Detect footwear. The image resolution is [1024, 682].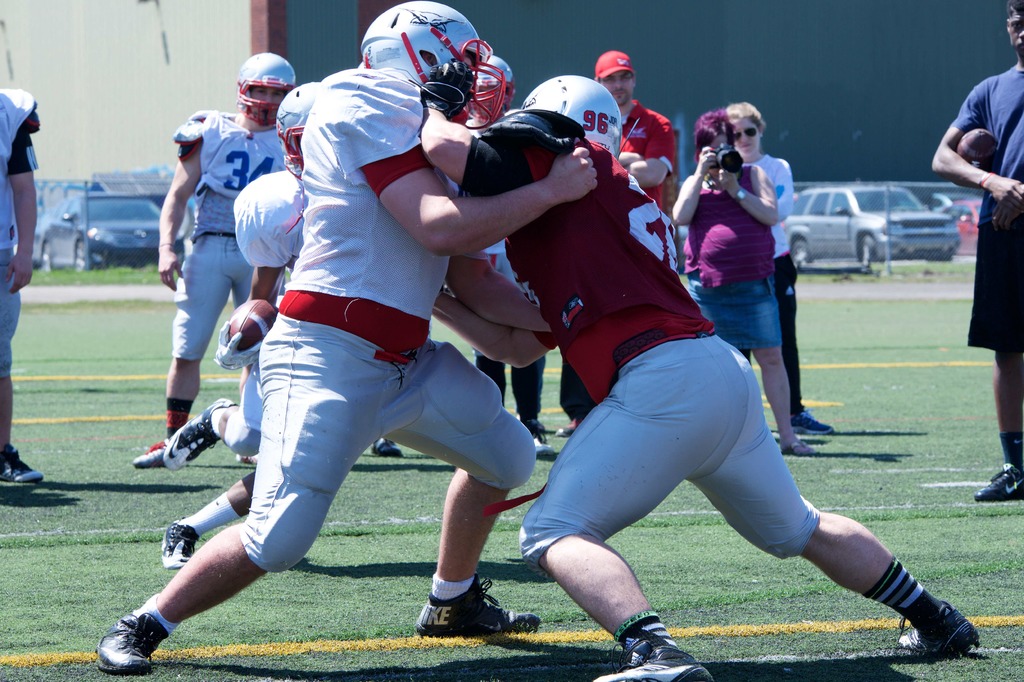
detection(156, 519, 199, 571).
